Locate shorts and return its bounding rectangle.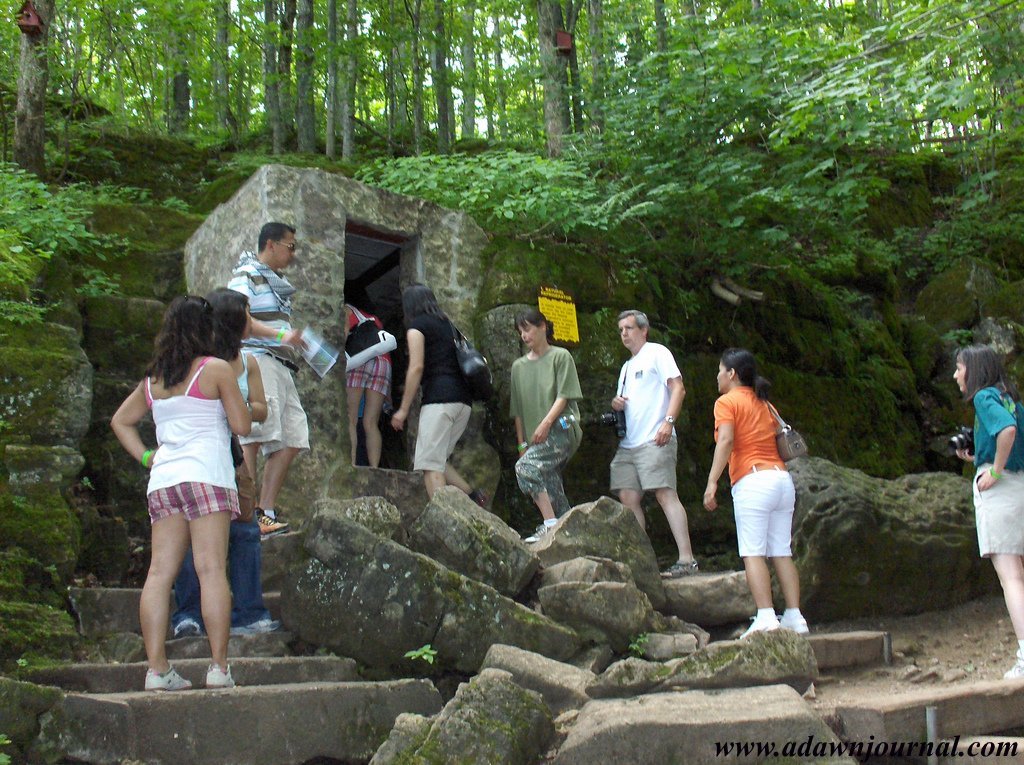
x1=411, y1=404, x2=471, y2=475.
